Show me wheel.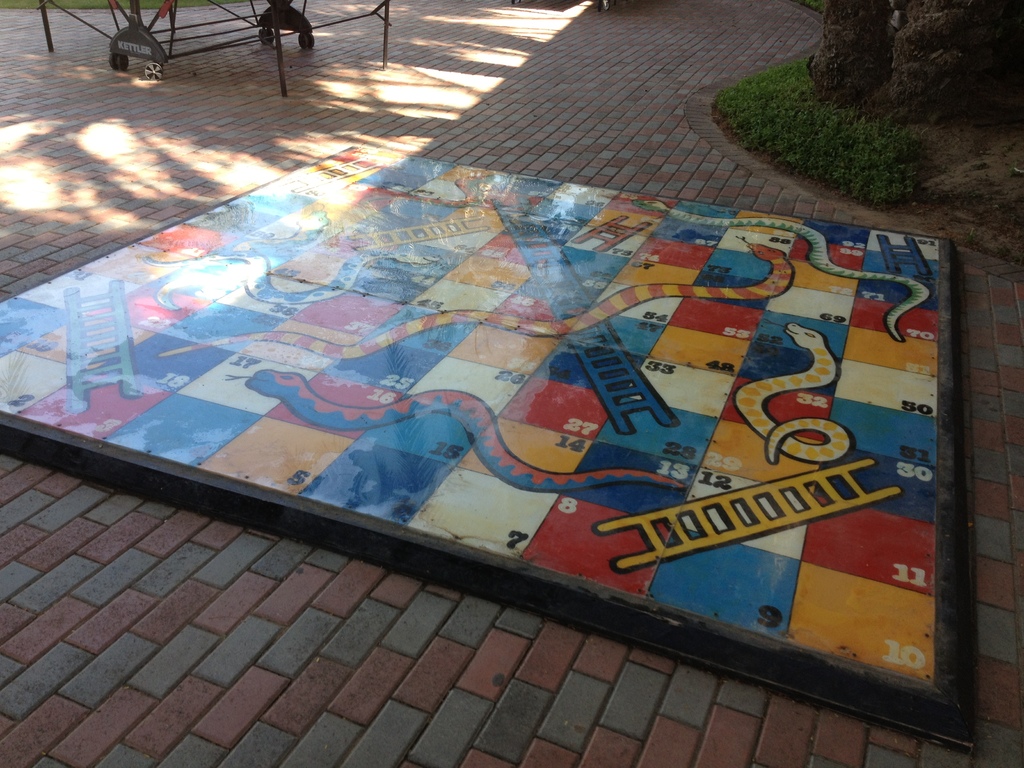
wheel is here: (298, 30, 312, 46).
